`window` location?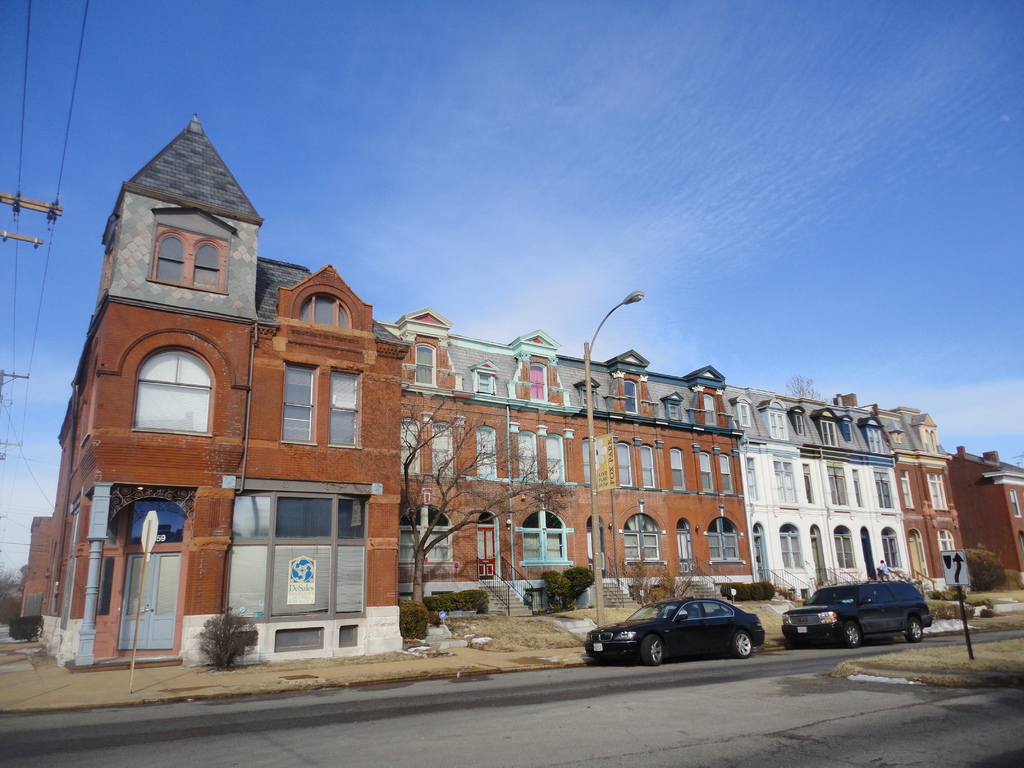
x1=477 y1=369 x2=494 y2=394
